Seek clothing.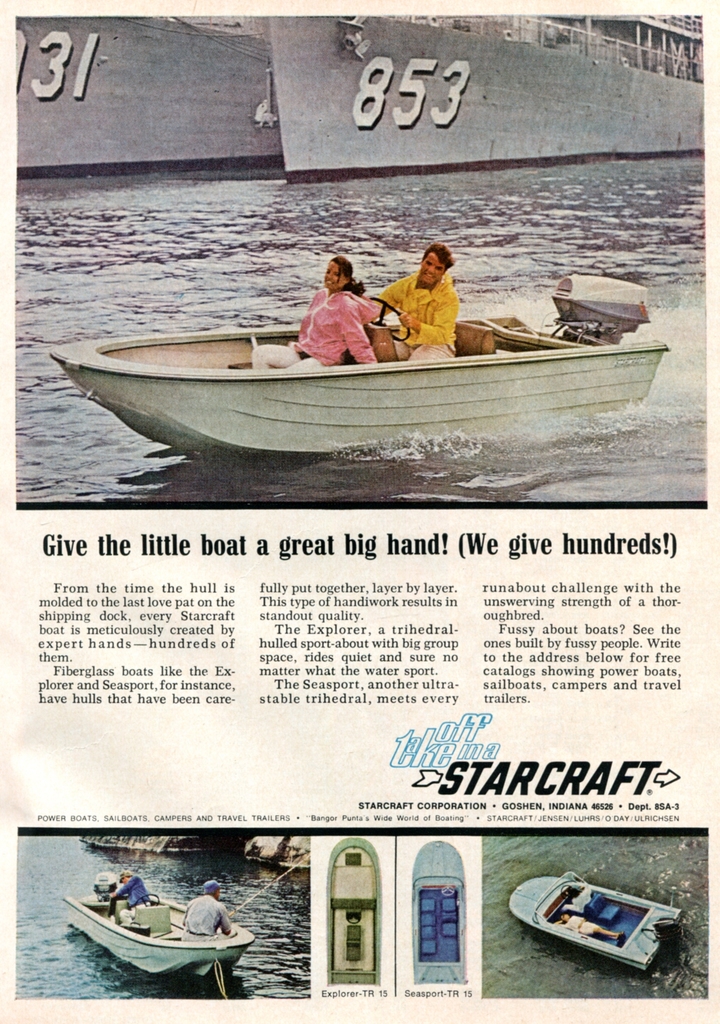
box=[122, 879, 156, 908].
